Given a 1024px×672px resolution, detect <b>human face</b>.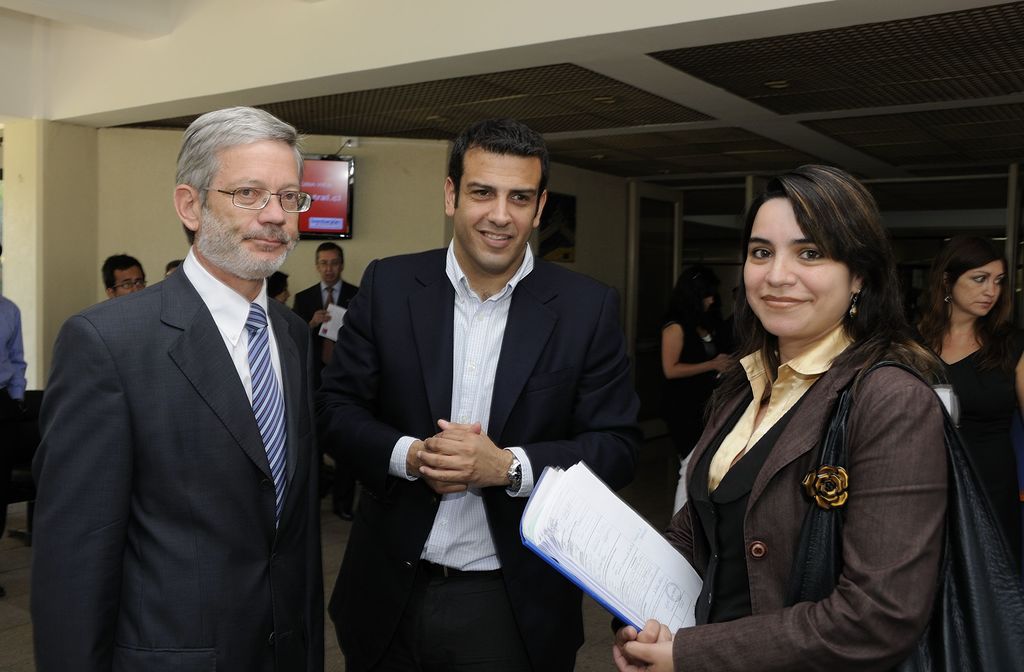
x1=319 y1=246 x2=342 y2=282.
